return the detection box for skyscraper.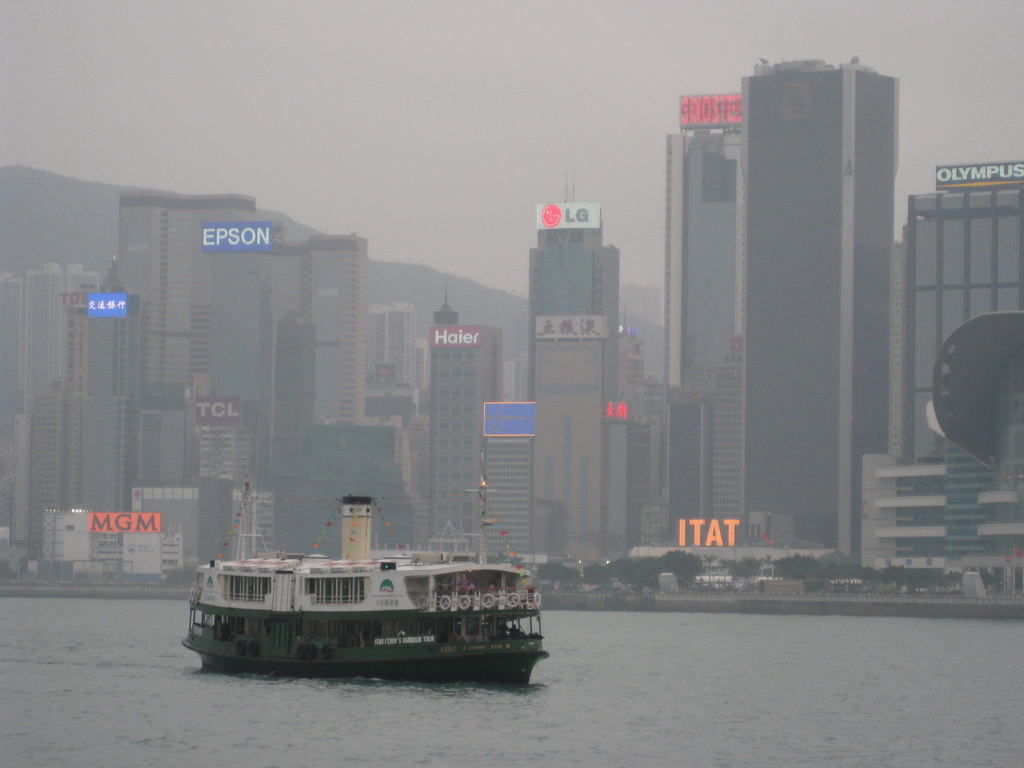
<bbox>60, 266, 145, 515</bbox>.
